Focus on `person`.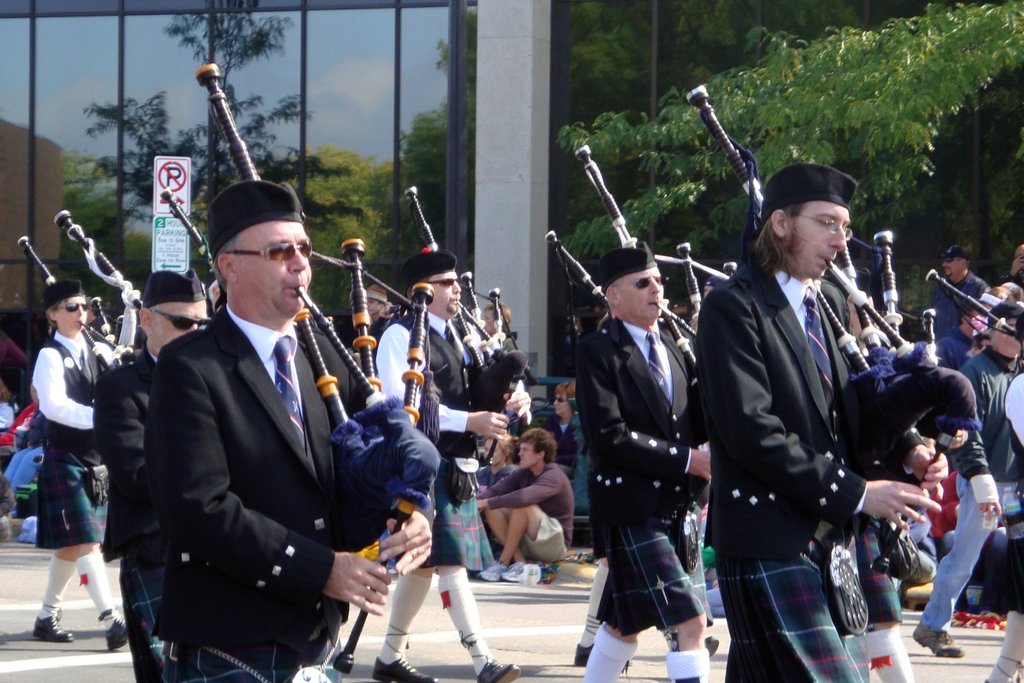
Focused at pyautogui.locateOnScreen(140, 178, 441, 682).
